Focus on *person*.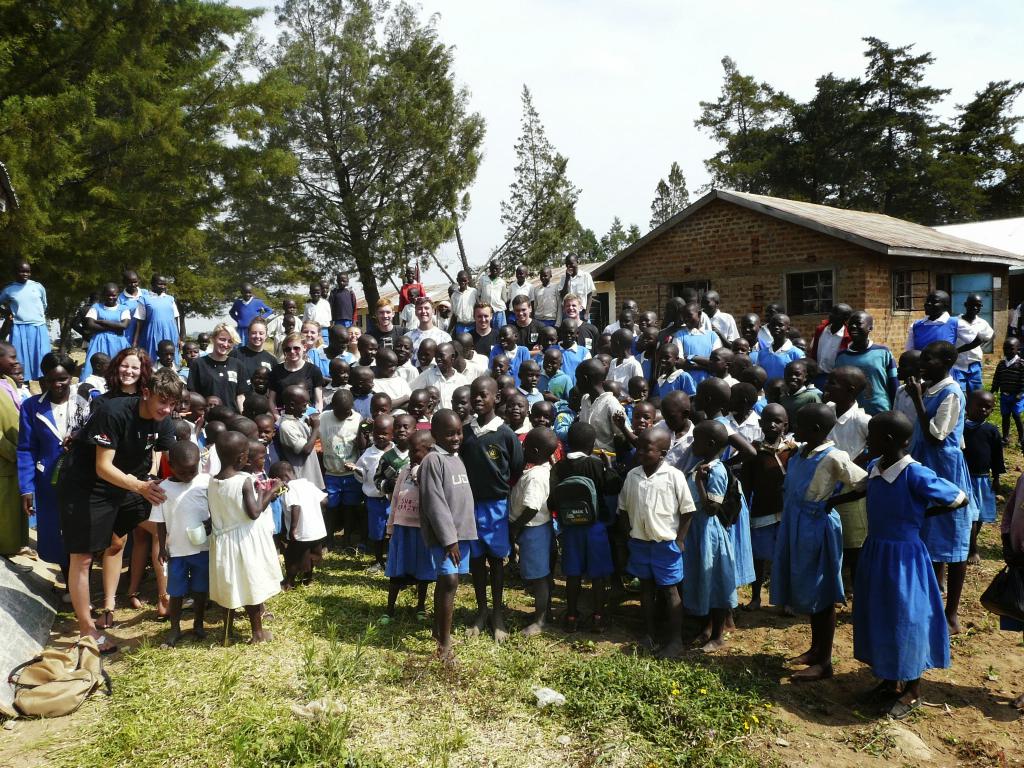
Focused at {"left": 621, "top": 424, "right": 695, "bottom": 644}.
